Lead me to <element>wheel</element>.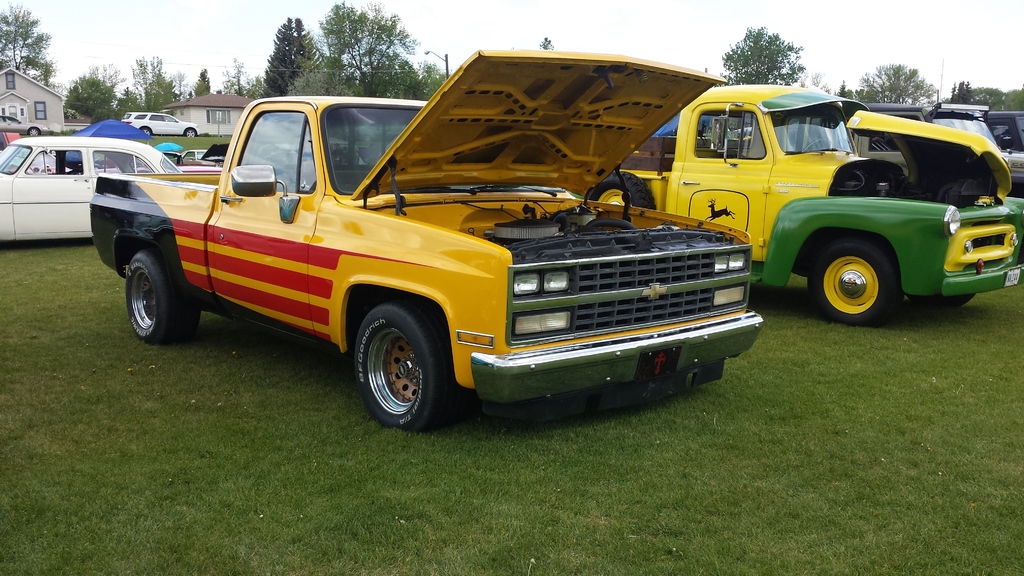
Lead to 123/247/206/344.
